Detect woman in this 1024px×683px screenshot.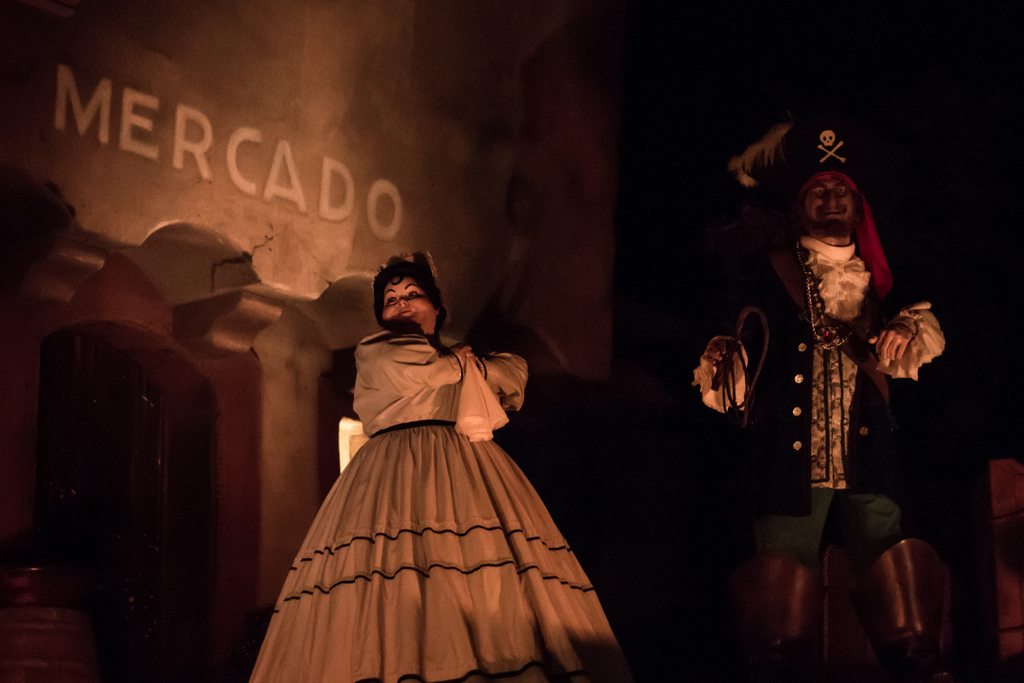
Detection: 248,250,608,663.
